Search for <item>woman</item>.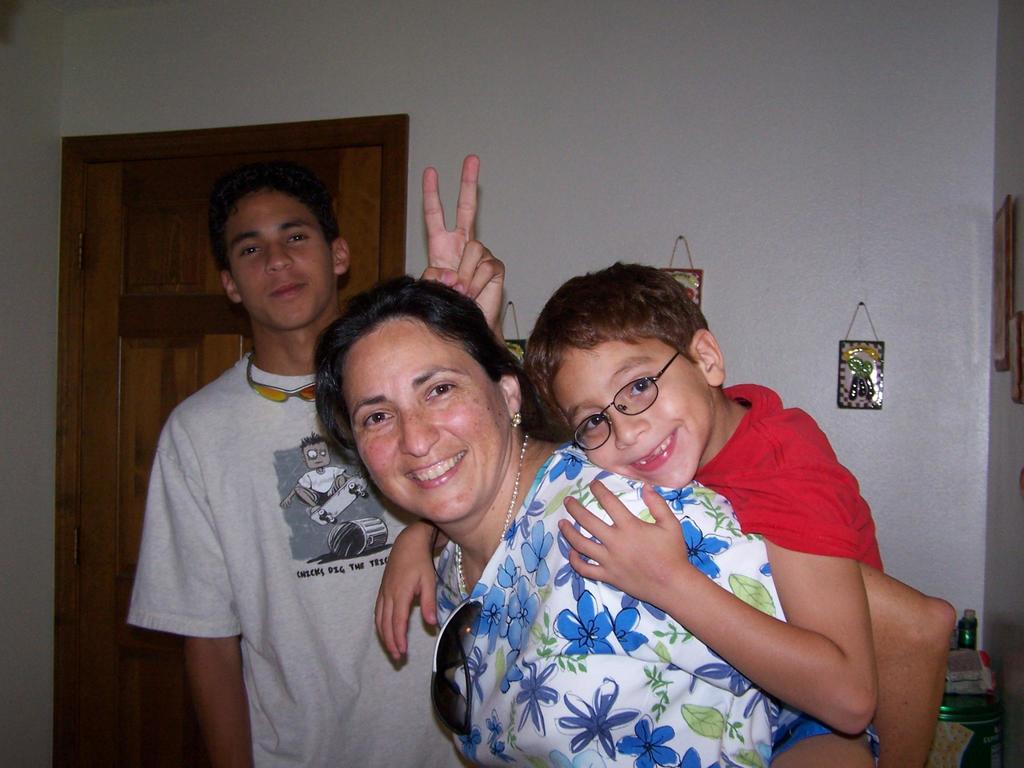
Found at bbox=(309, 269, 885, 767).
